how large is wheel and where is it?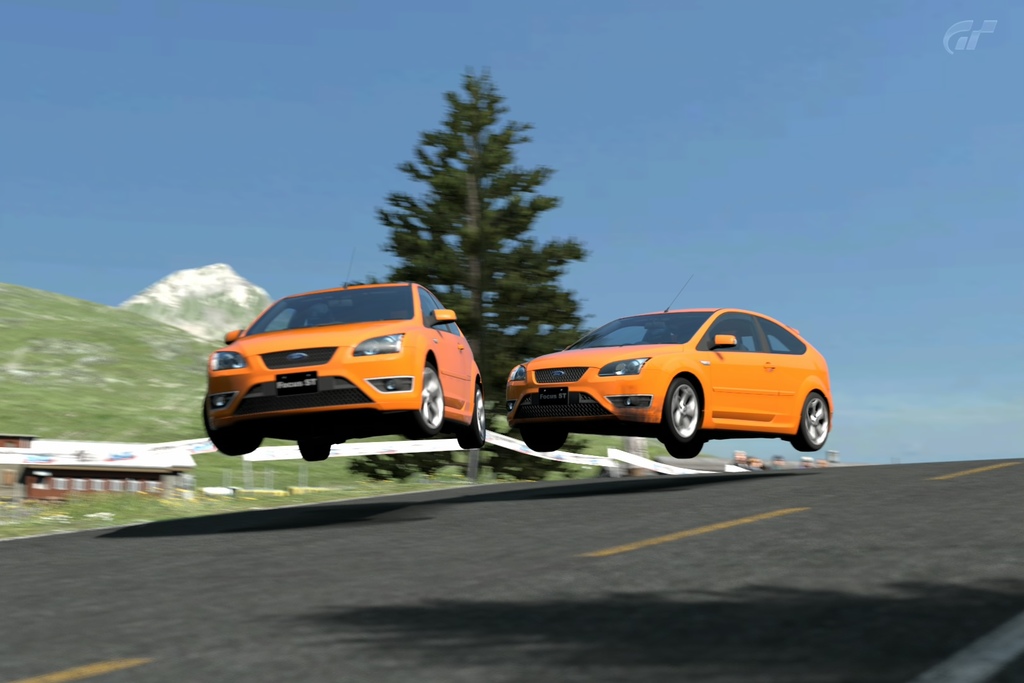
Bounding box: 458,384,486,452.
